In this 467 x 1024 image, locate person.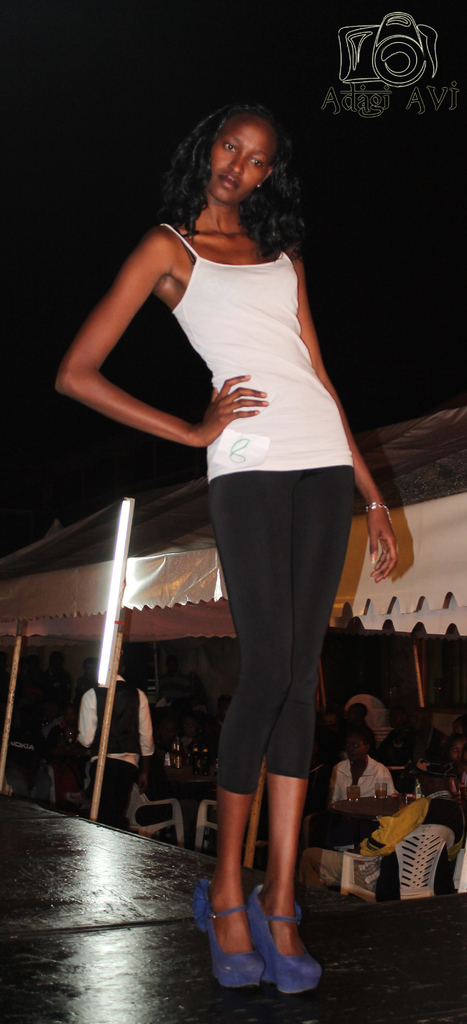
Bounding box: select_region(96, 74, 386, 999).
